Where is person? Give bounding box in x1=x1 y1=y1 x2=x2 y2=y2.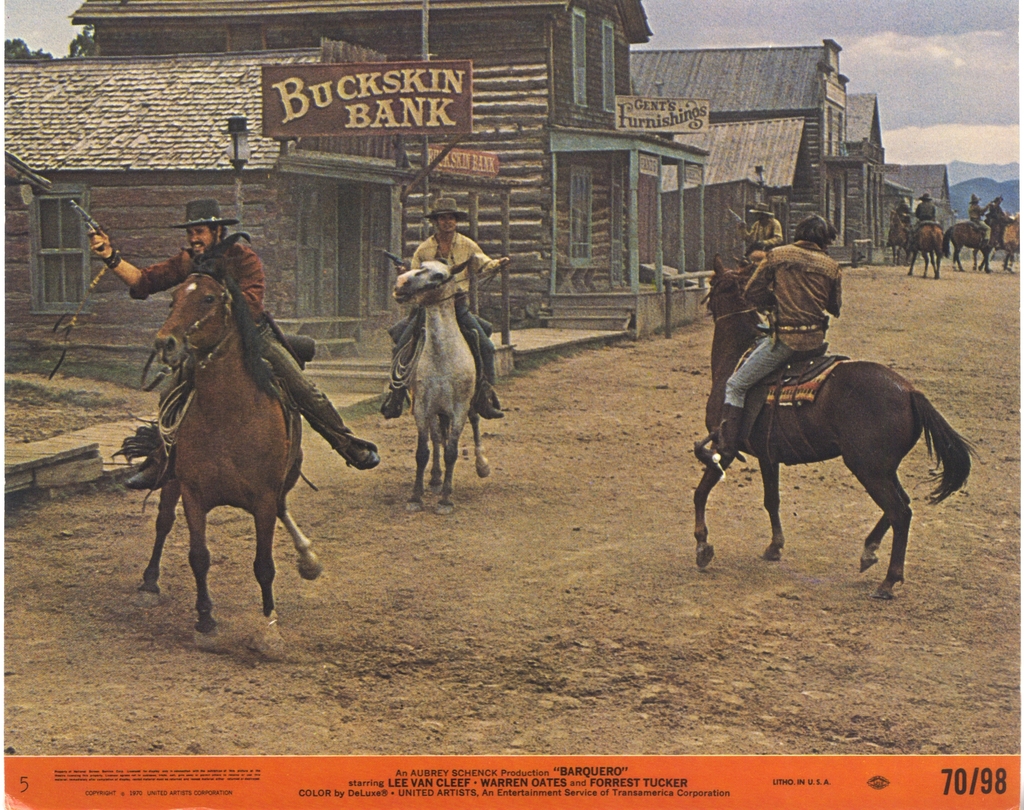
x1=909 y1=188 x2=937 y2=223.
